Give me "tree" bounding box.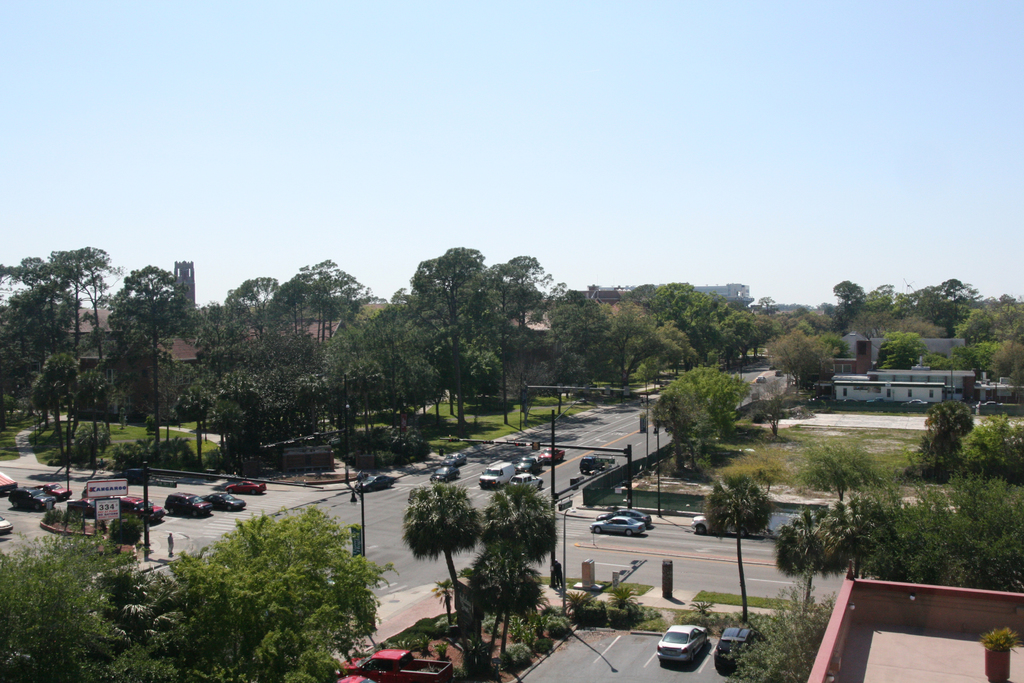
[749,375,806,431].
